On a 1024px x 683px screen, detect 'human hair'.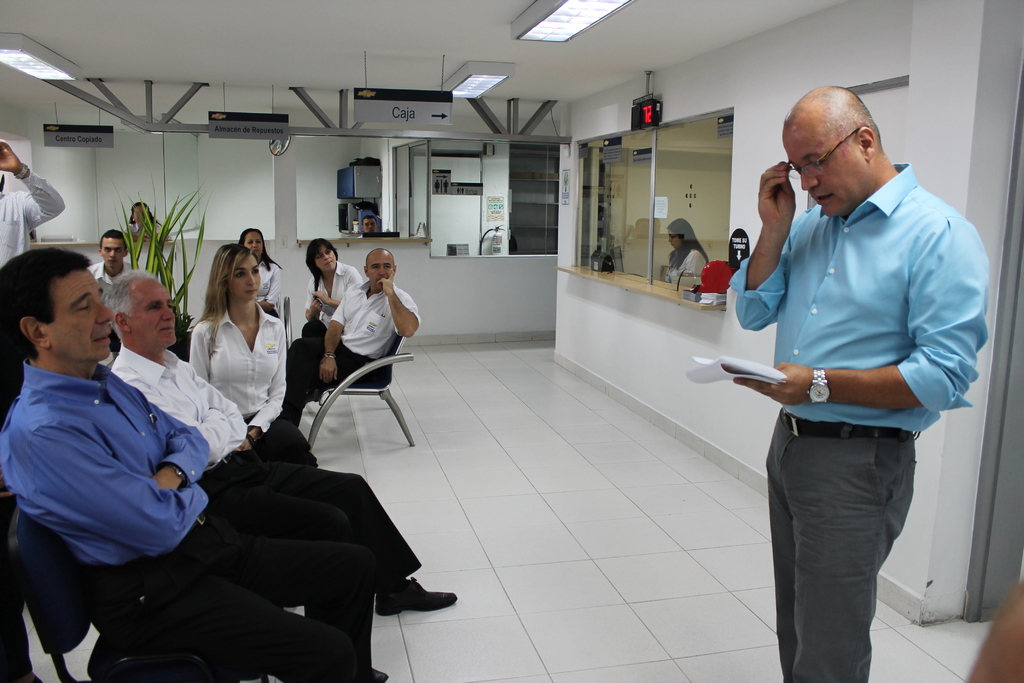
locate(239, 227, 284, 271).
